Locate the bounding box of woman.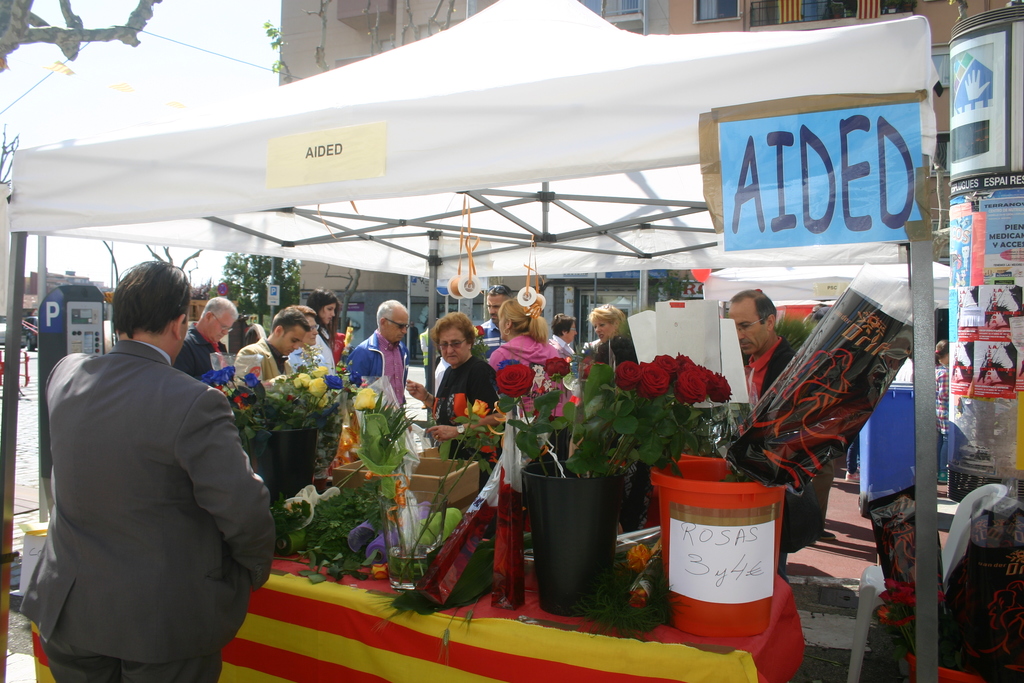
Bounding box: pyautogui.locateOnScreen(547, 313, 577, 358).
